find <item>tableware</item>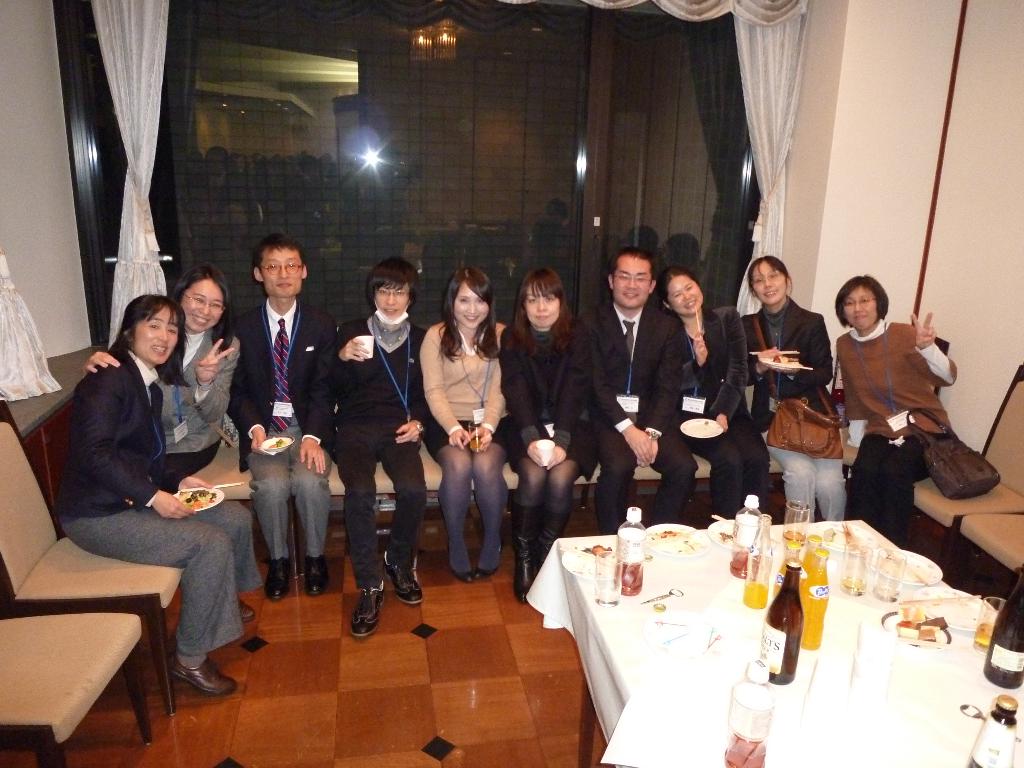
x1=785 y1=499 x2=810 y2=547
